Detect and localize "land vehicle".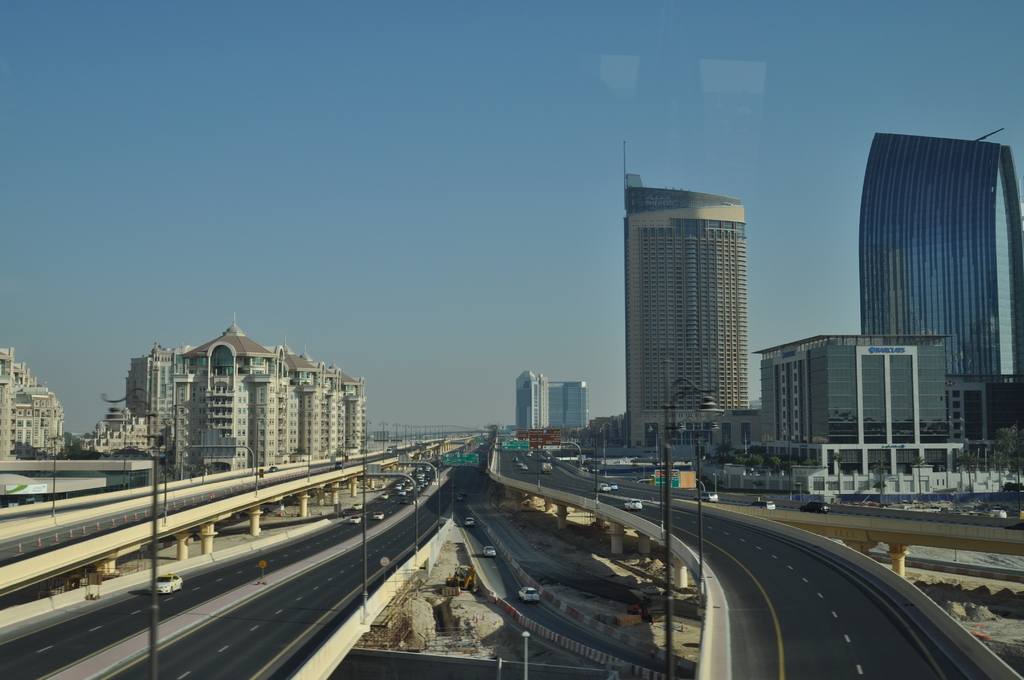
Localized at (453,494,463,503).
